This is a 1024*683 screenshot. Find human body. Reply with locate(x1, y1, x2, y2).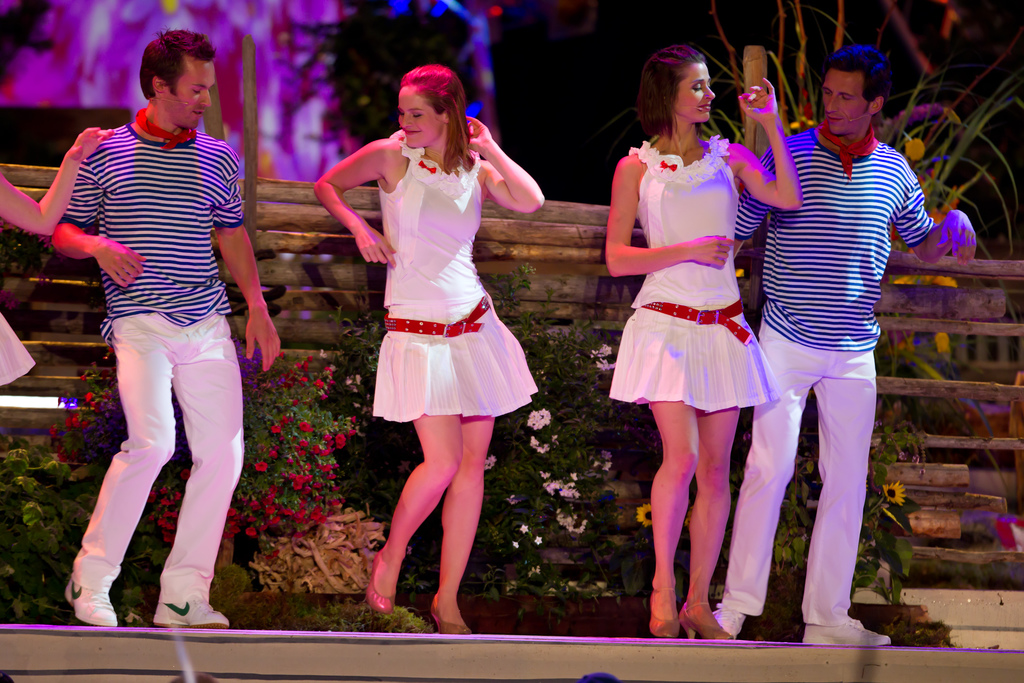
locate(612, 54, 803, 653).
